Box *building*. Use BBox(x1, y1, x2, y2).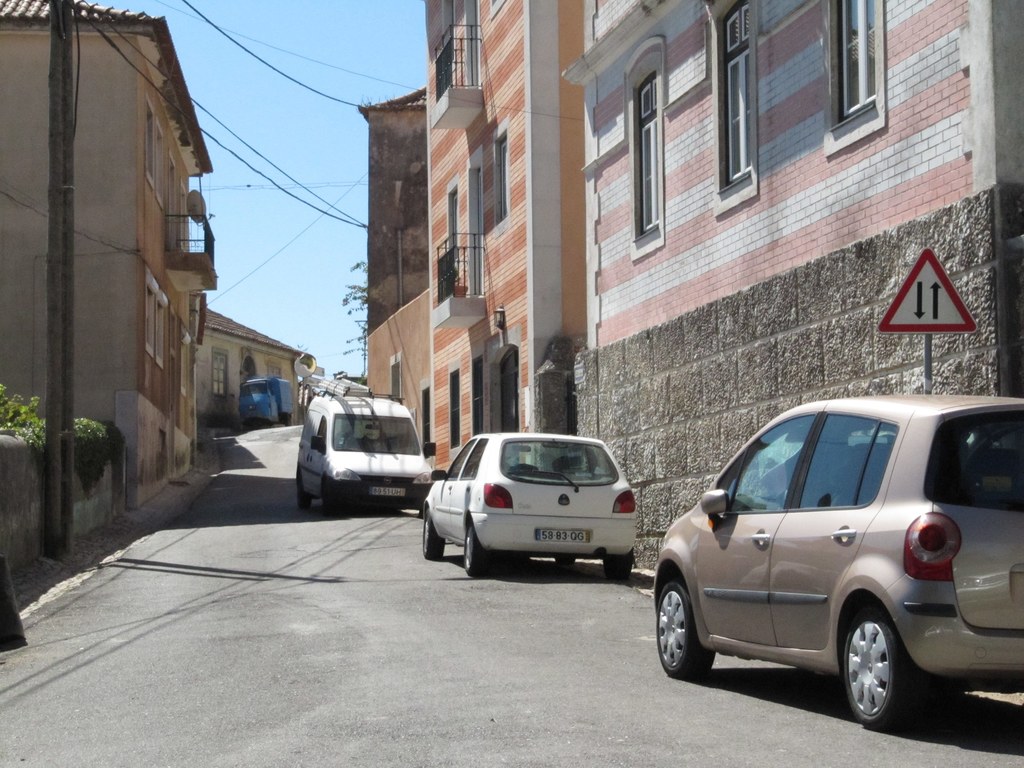
BBox(0, 0, 210, 504).
